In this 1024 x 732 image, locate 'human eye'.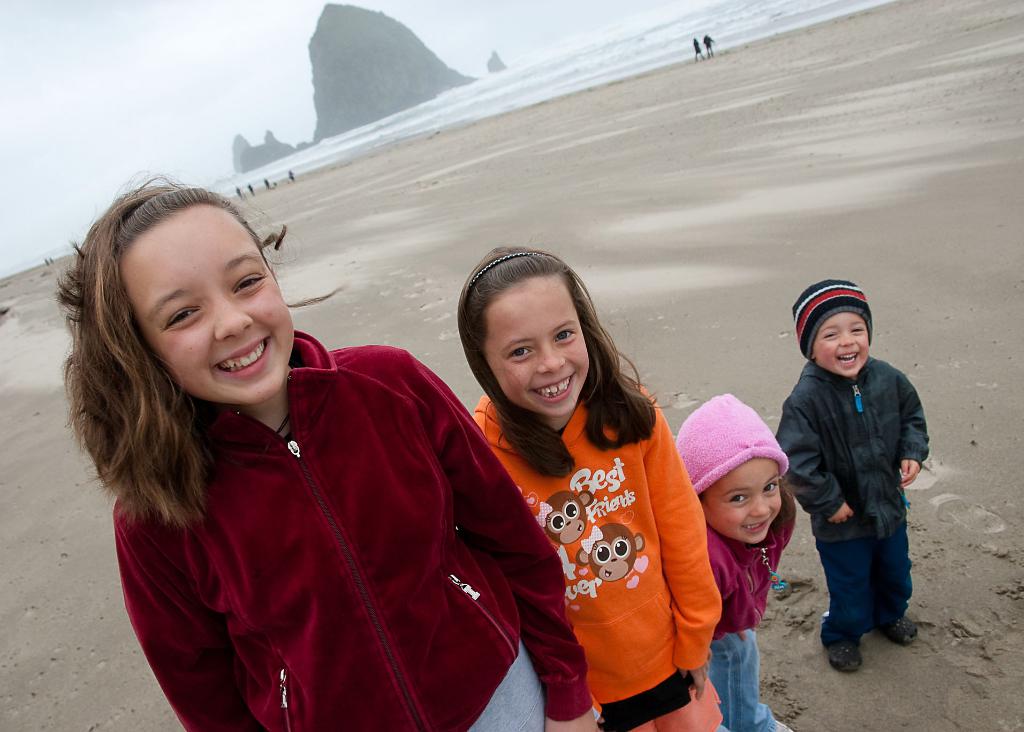
Bounding box: 235 273 268 297.
